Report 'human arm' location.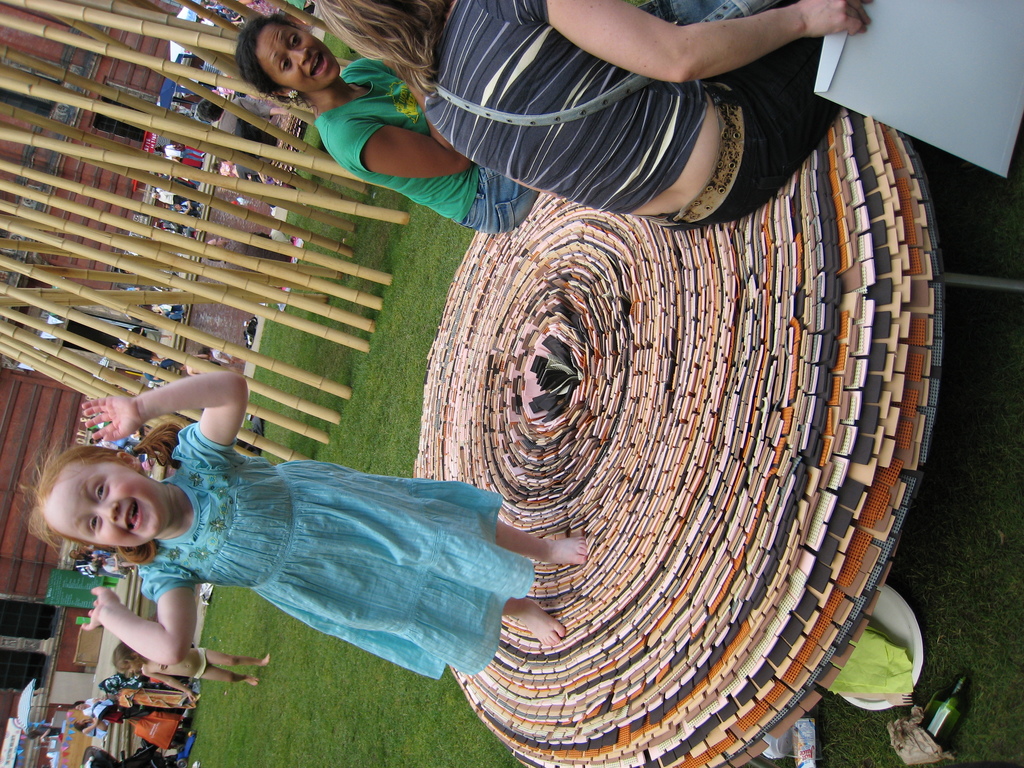
Report: (left=476, top=0, right=878, bottom=86).
